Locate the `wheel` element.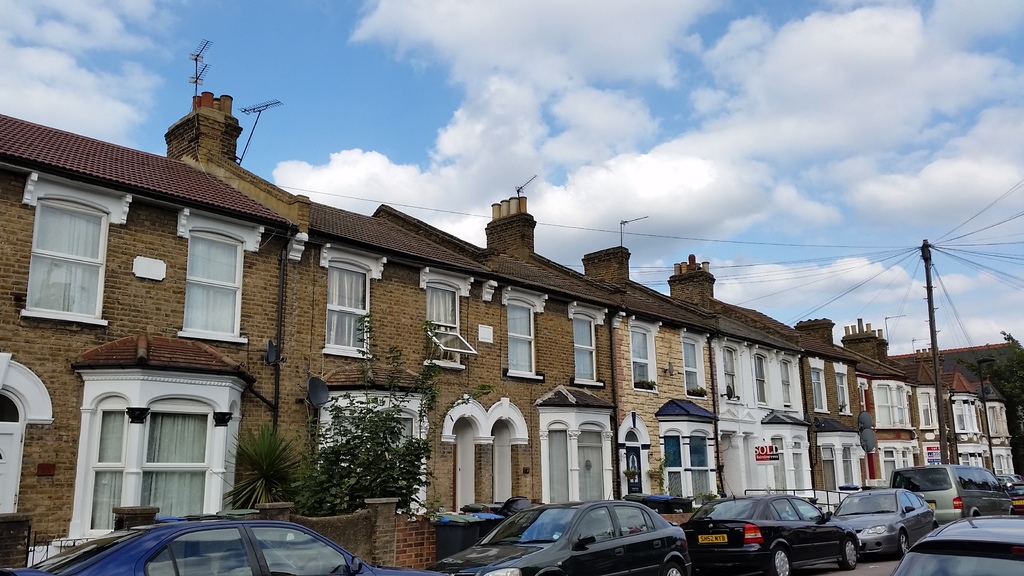
Element bbox: select_region(837, 538, 858, 568).
